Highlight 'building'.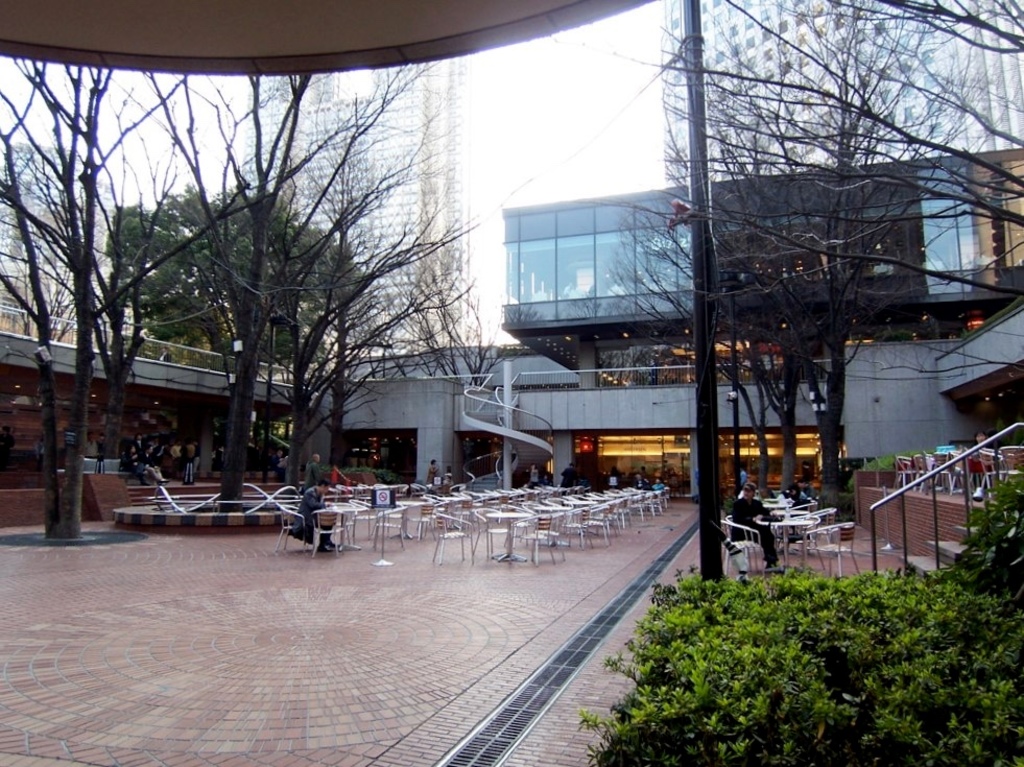
Highlighted region: pyautogui.locateOnScreen(506, 0, 1023, 494).
